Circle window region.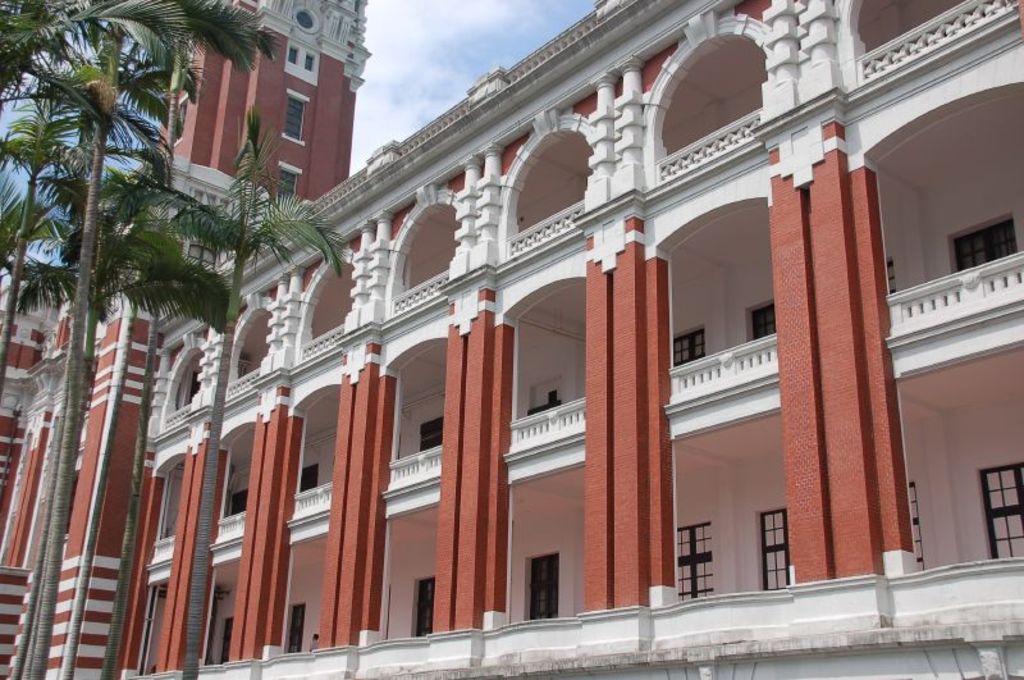
Region: region(680, 521, 713, 597).
